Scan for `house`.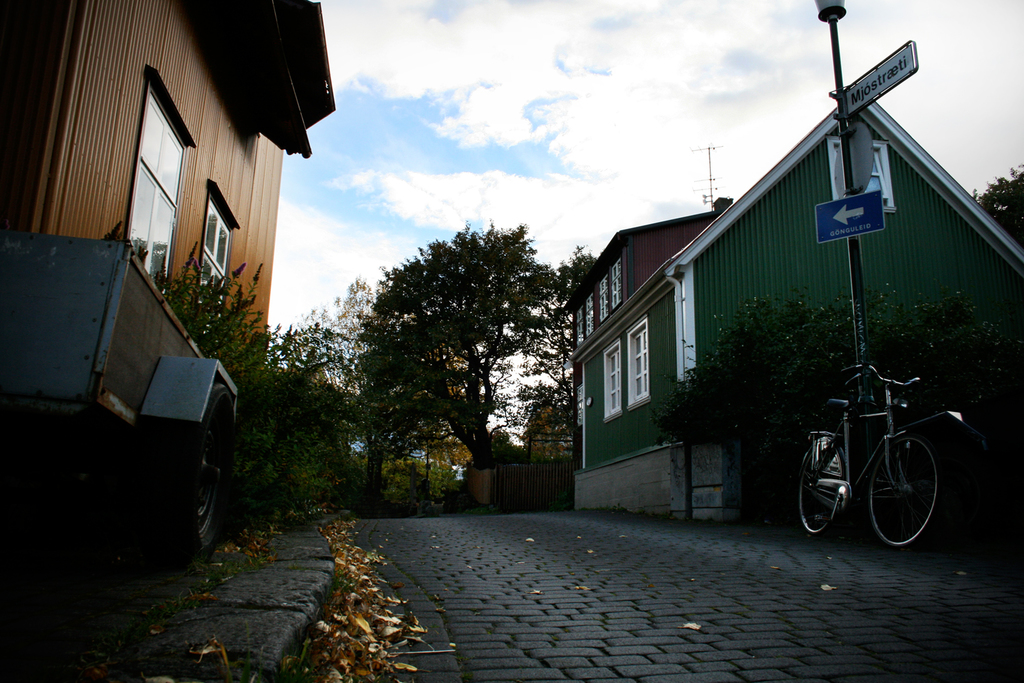
Scan result: x1=560, y1=39, x2=1023, y2=518.
